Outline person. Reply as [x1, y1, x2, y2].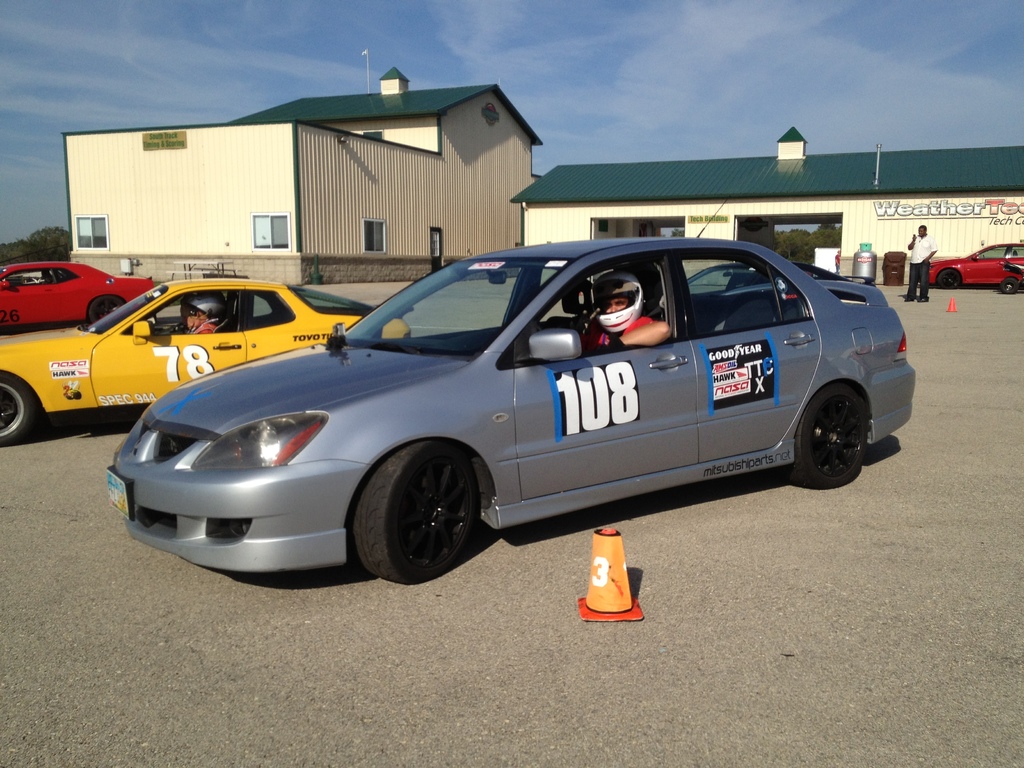
[578, 264, 670, 353].
